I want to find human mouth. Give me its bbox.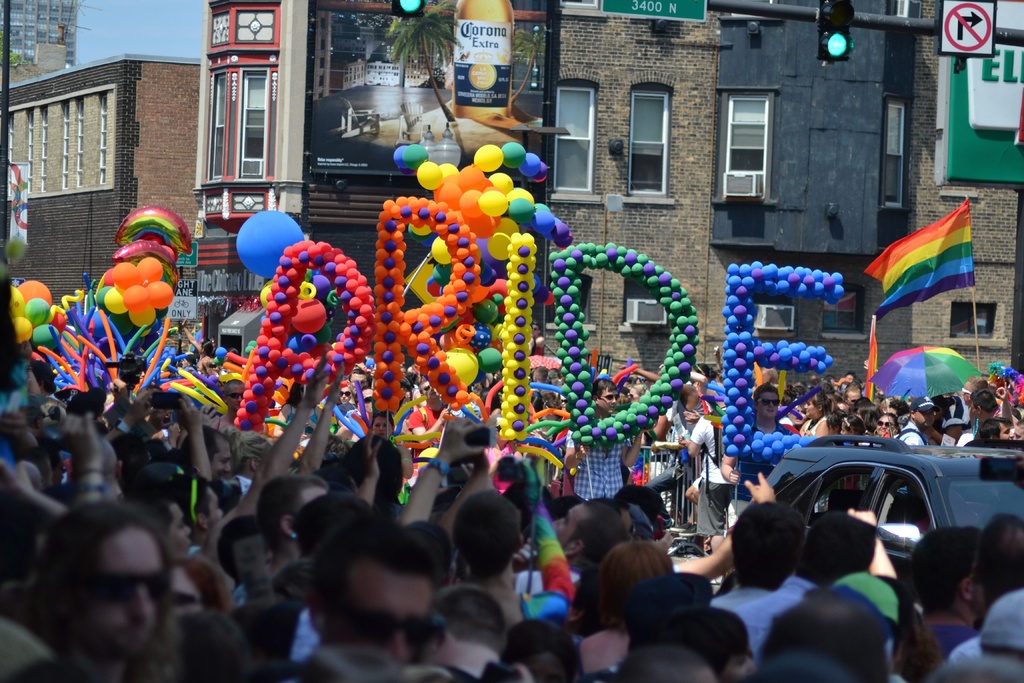
131/623/145/634.
